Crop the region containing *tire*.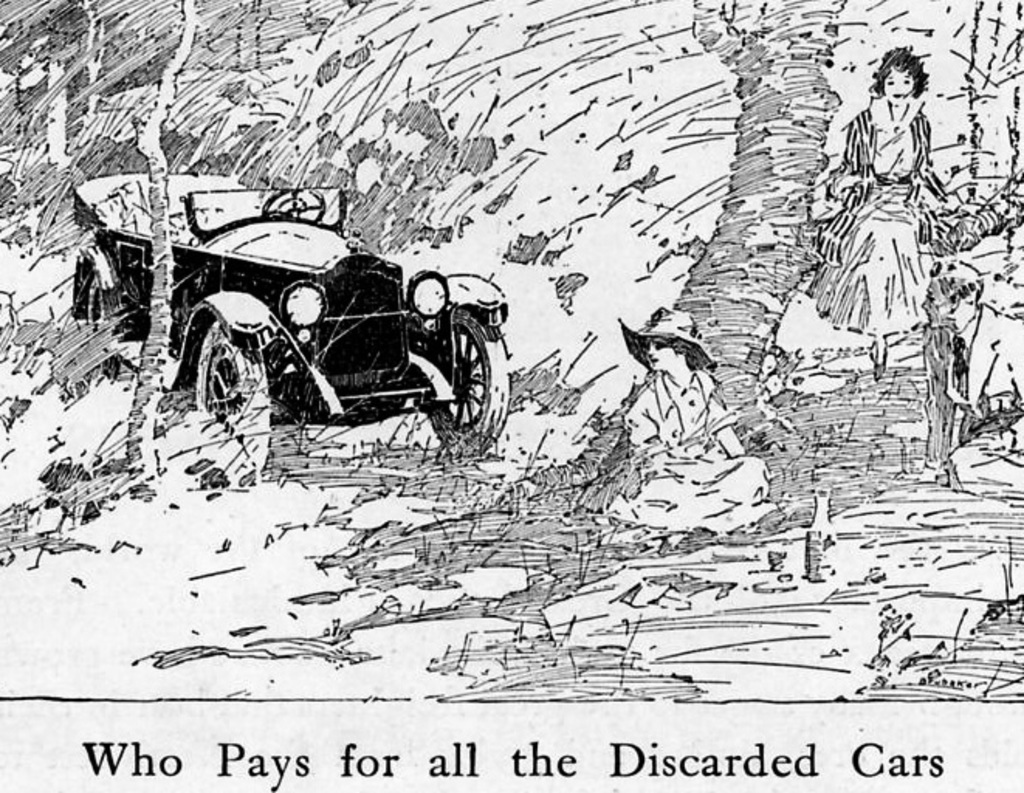
Crop region: [424,307,494,445].
